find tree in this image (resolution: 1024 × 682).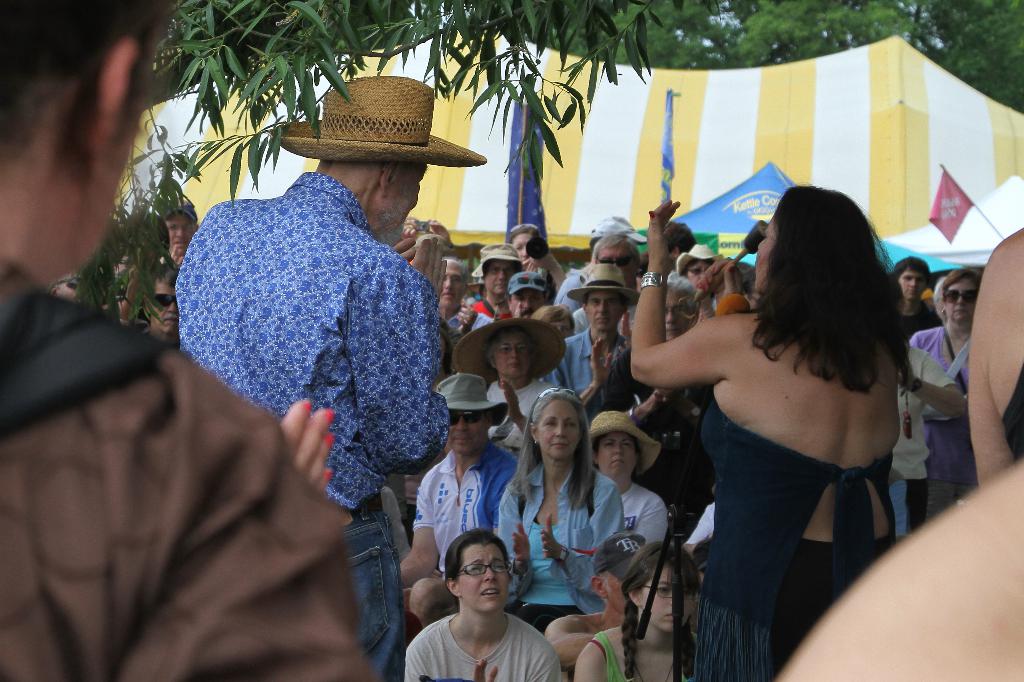
<region>43, 0, 758, 327</region>.
